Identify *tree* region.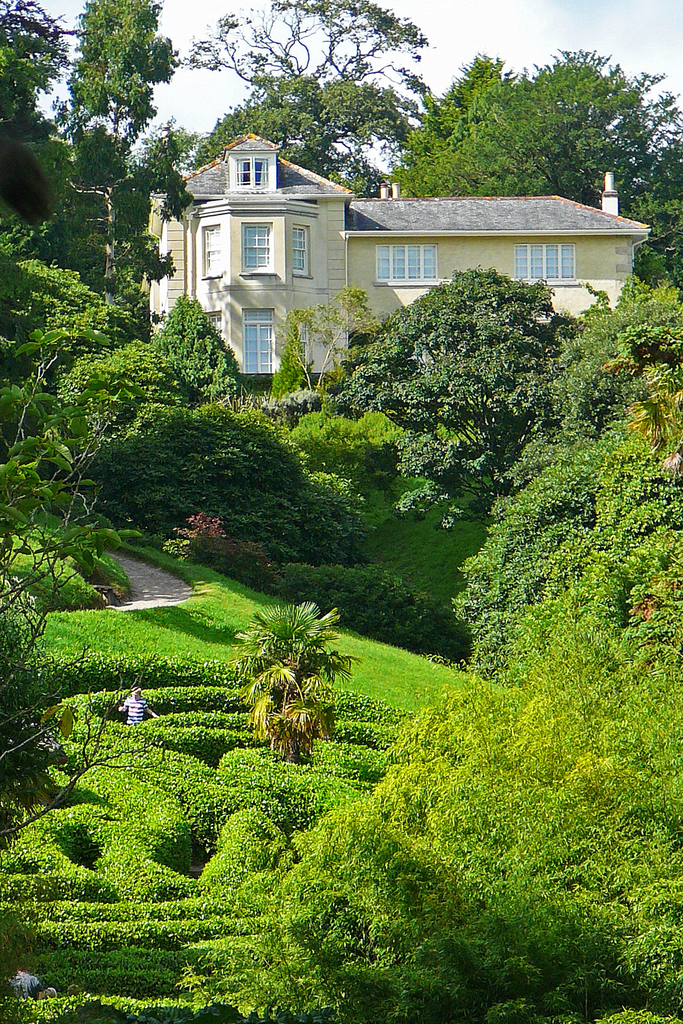
Region: locate(151, 292, 249, 414).
